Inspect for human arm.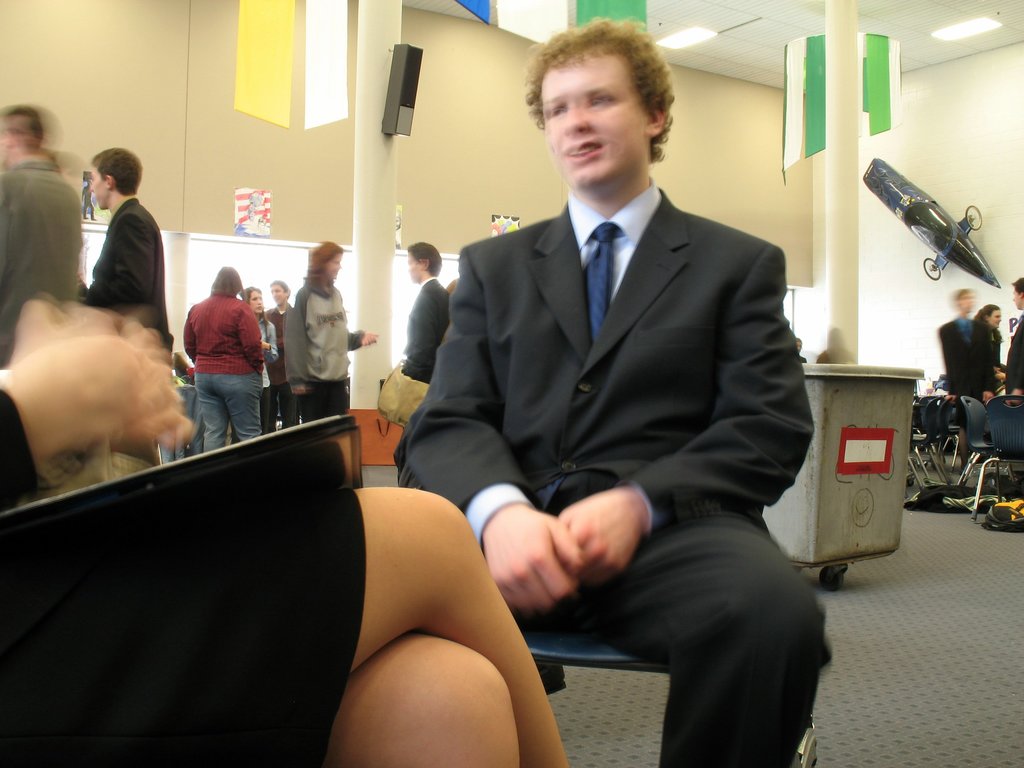
Inspection: bbox=[387, 243, 596, 616].
